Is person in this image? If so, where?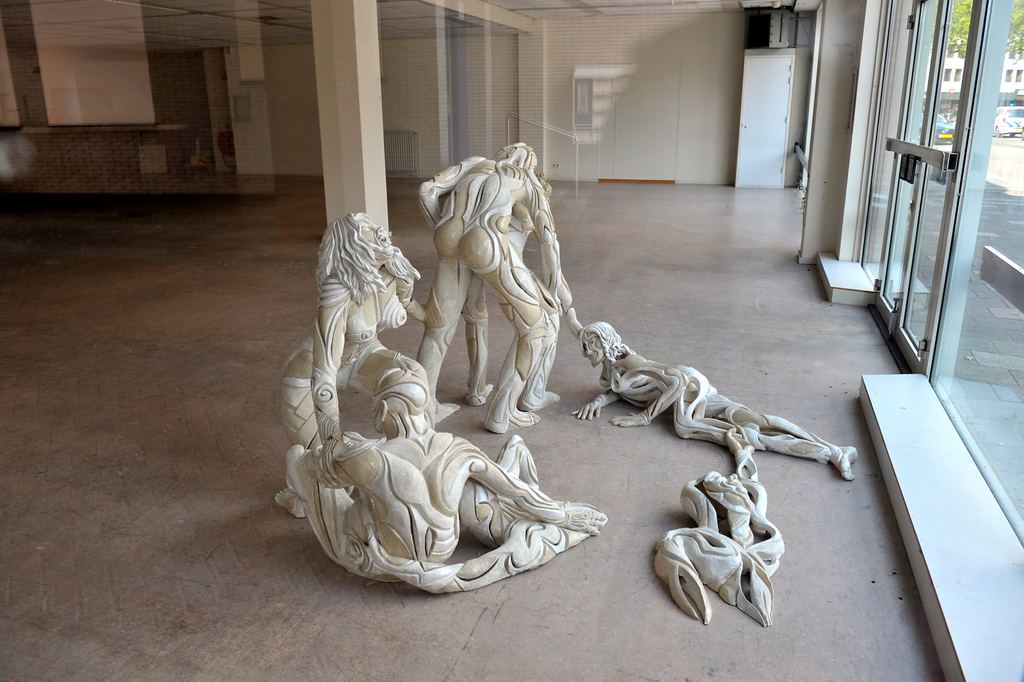
Yes, at [left=468, top=172, right=559, bottom=405].
